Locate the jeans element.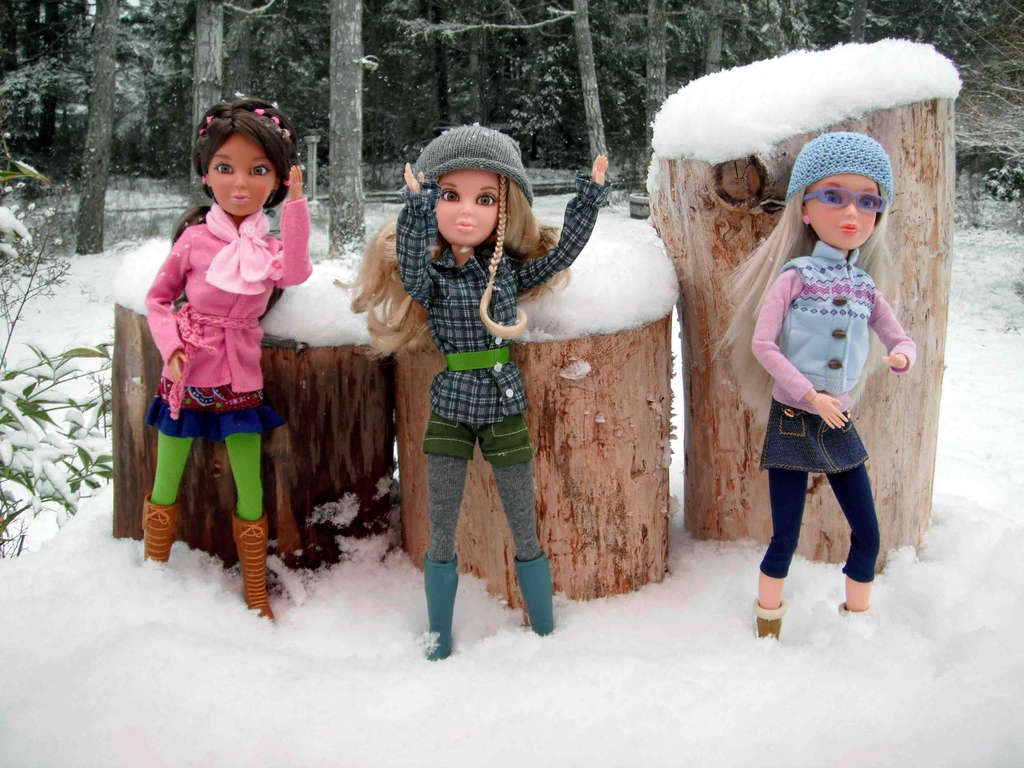
Element bbox: crop(756, 406, 884, 607).
